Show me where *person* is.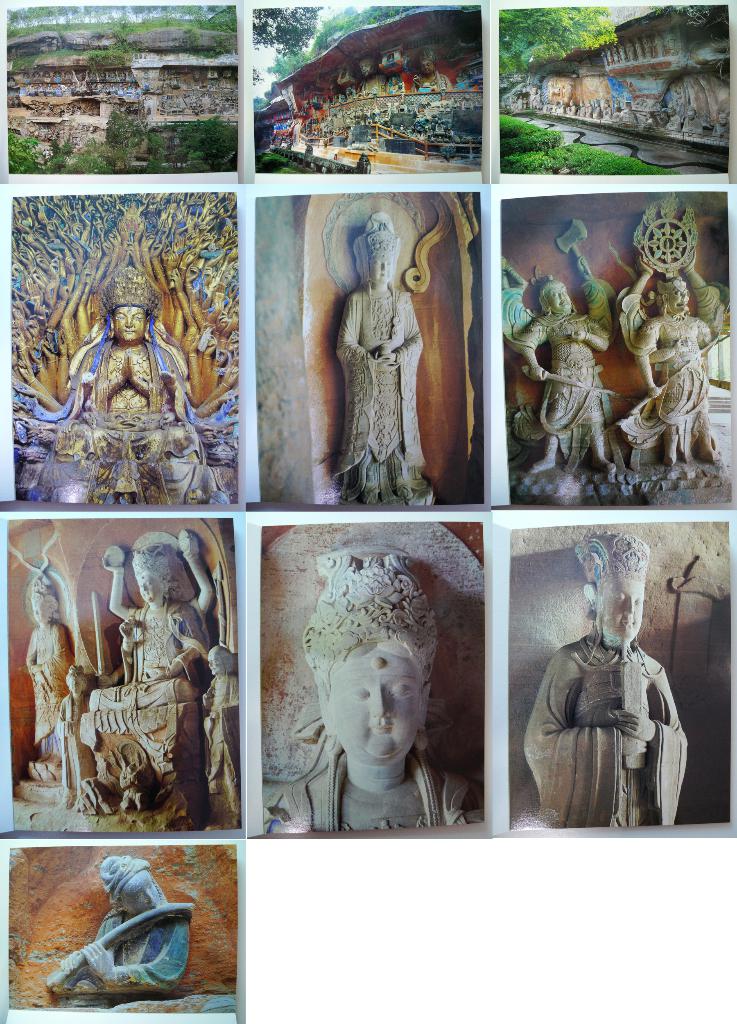
*person* is at [332, 220, 434, 506].
